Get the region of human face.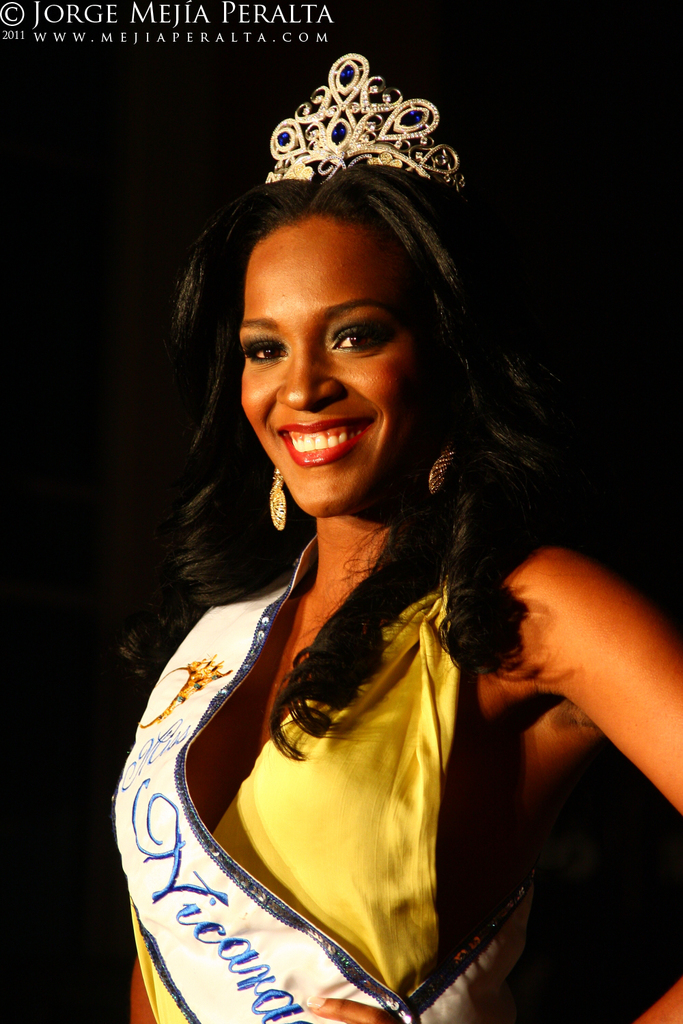
{"x1": 232, "y1": 212, "x2": 435, "y2": 517}.
